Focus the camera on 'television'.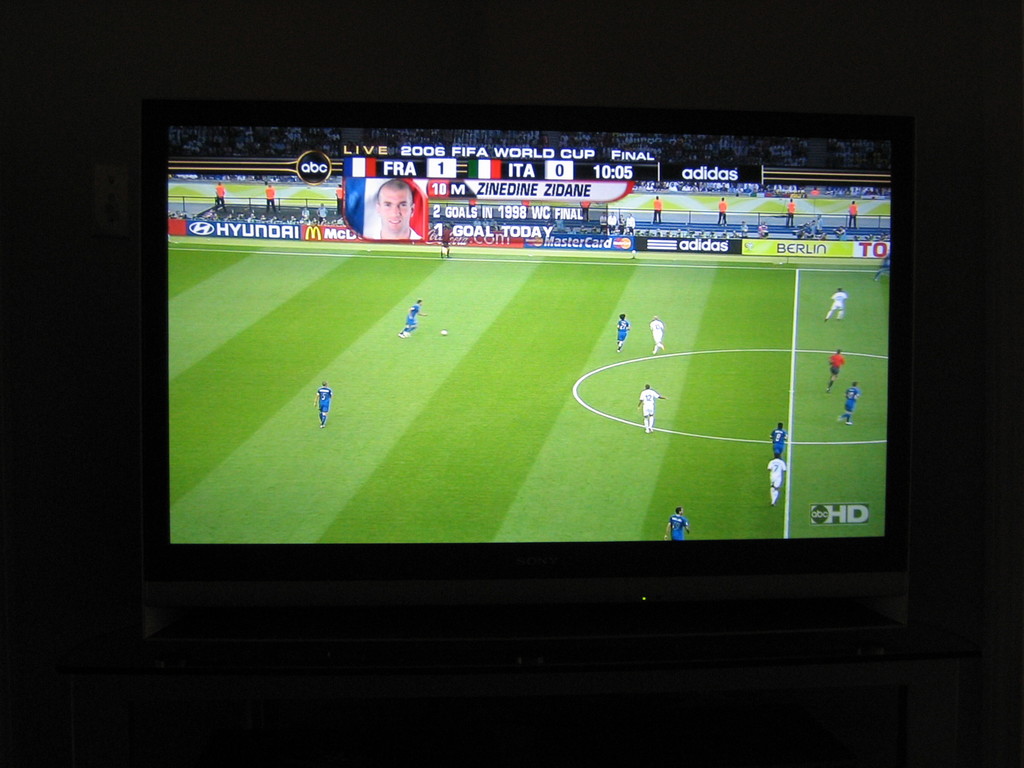
Focus region: 162:117:900:552.
